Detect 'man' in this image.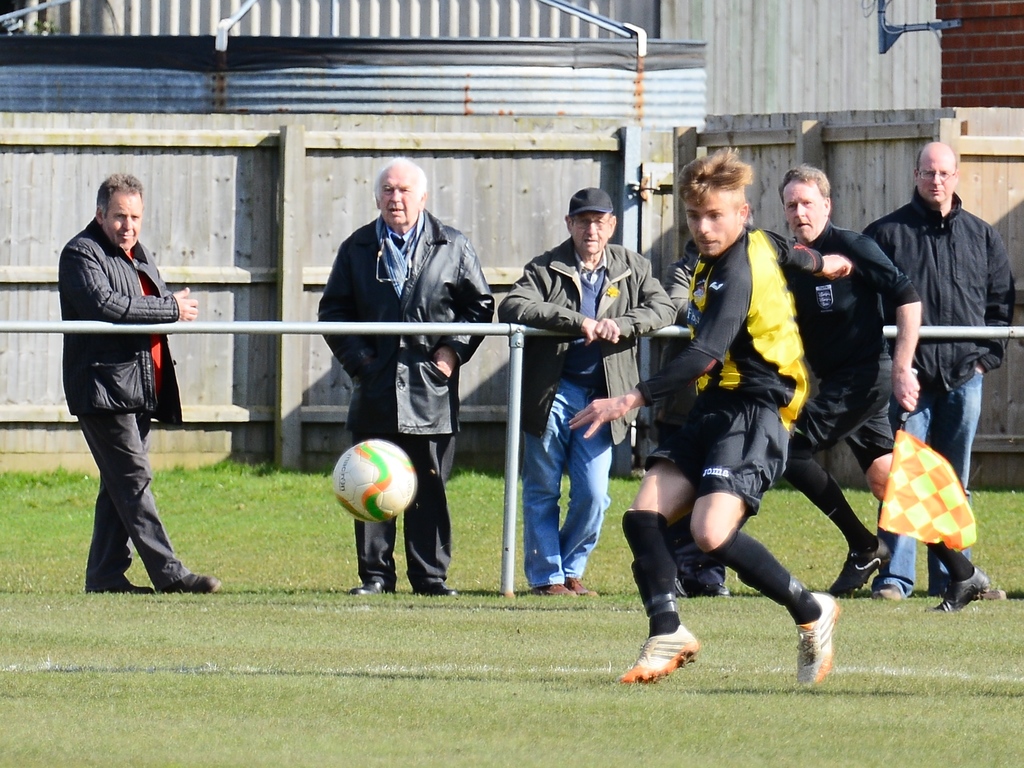
Detection: <region>49, 166, 195, 598</region>.
